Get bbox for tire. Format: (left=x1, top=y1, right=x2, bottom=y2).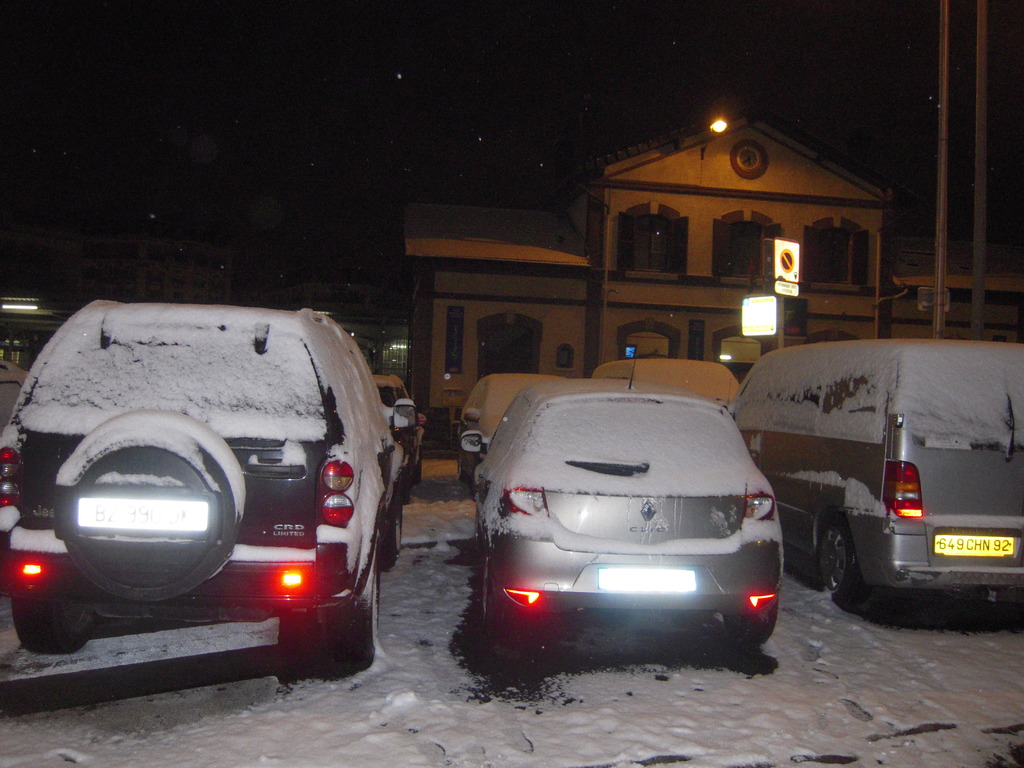
(left=816, top=515, right=876, bottom=616).
